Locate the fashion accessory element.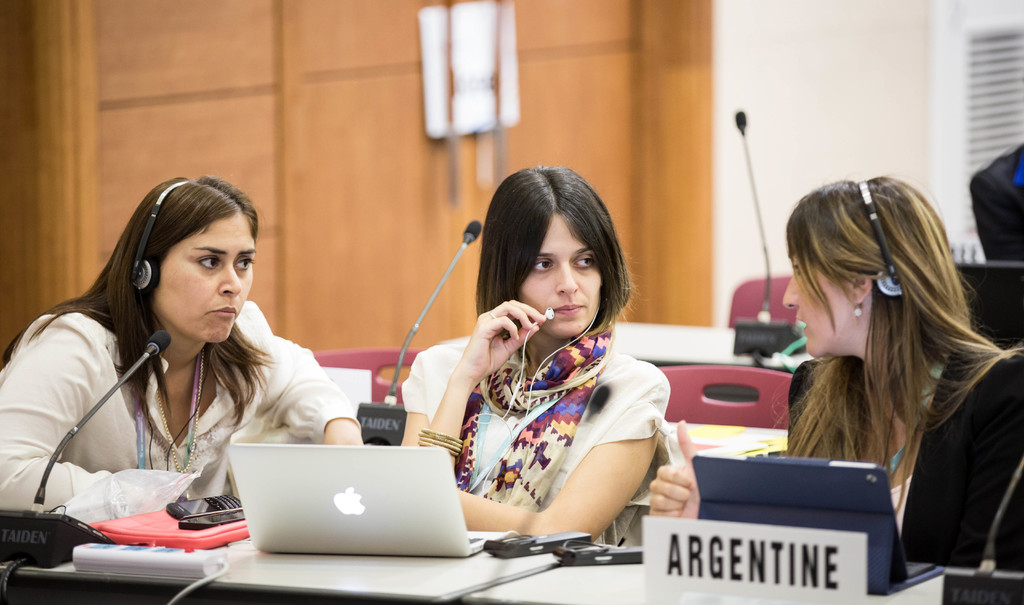
Element bbox: bbox=(154, 345, 209, 476).
